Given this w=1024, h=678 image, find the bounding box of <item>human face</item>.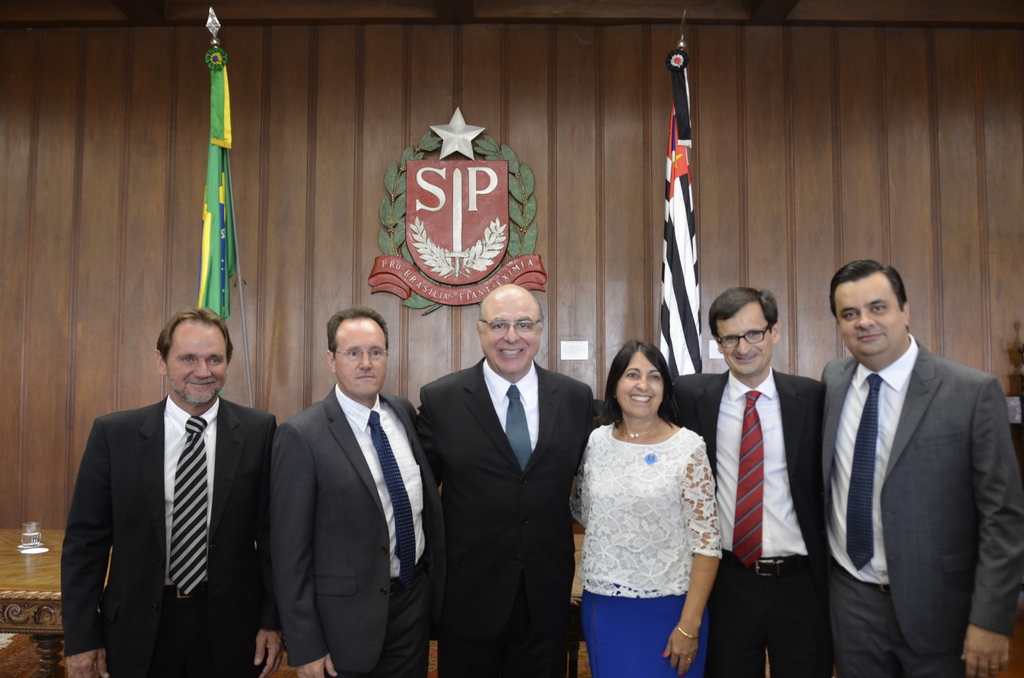
box=[166, 323, 228, 403].
